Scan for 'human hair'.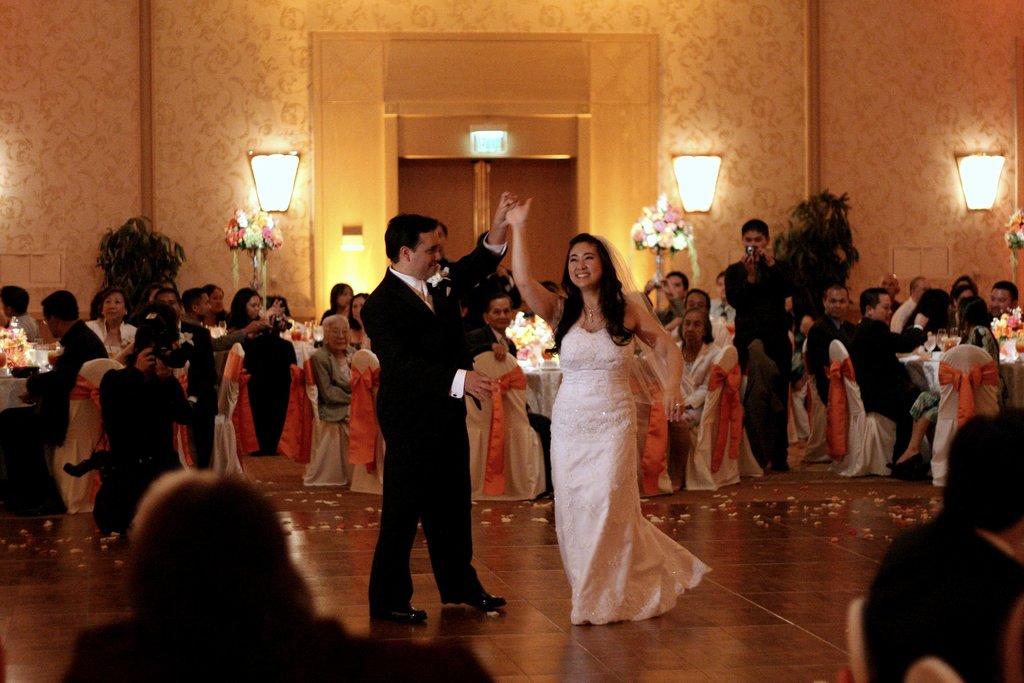
Scan result: <region>744, 219, 770, 237</region>.
